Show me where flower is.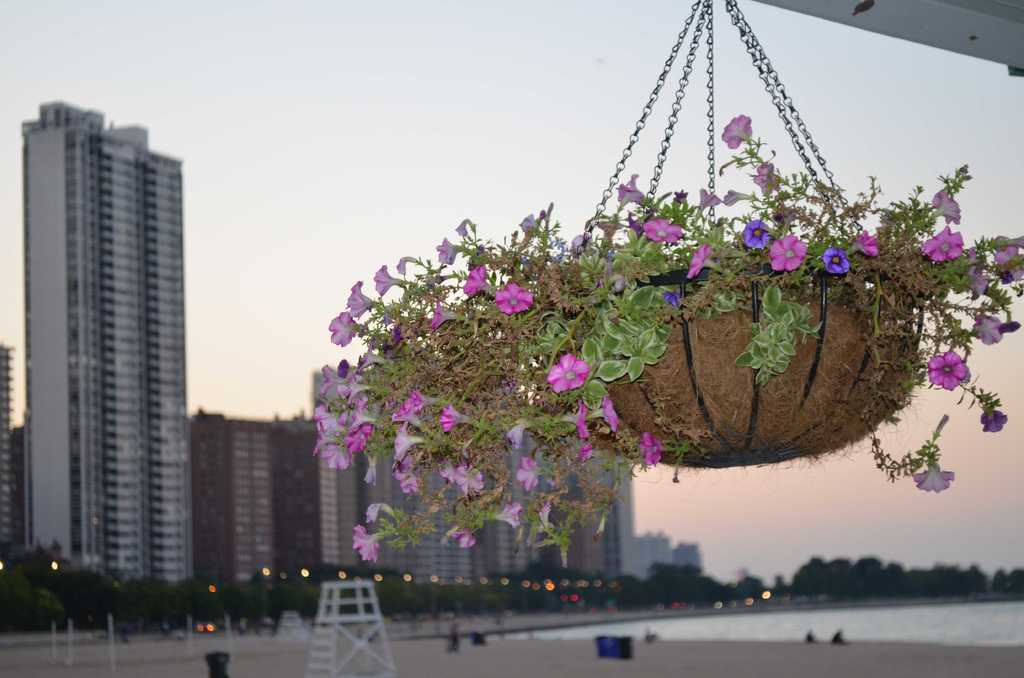
flower is at region(499, 280, 539, 316).
